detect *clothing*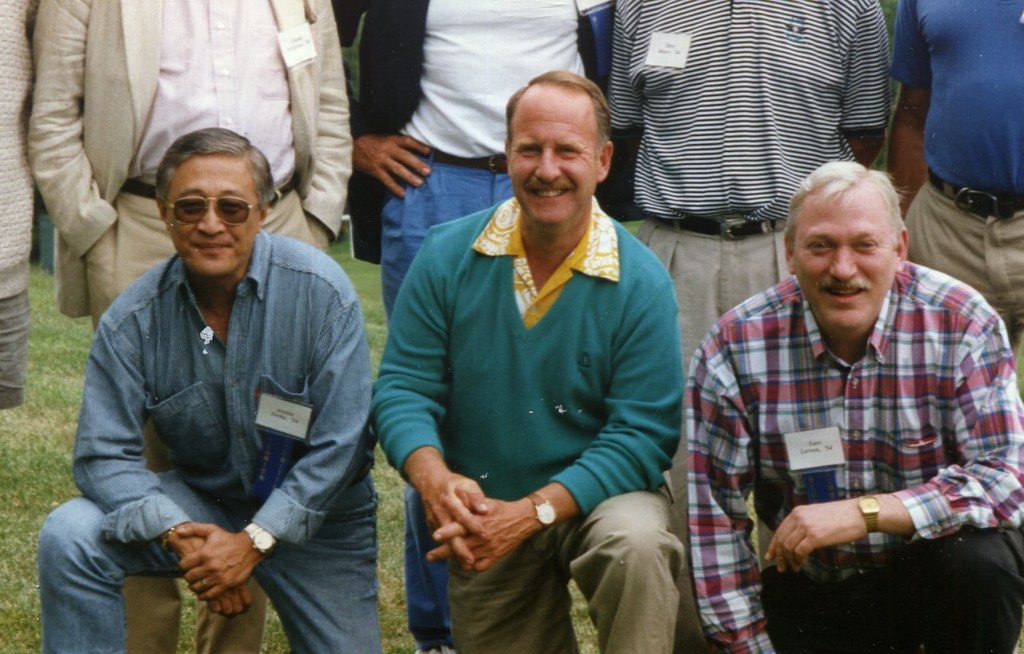
<region>27, 0, 355, 653</region>
